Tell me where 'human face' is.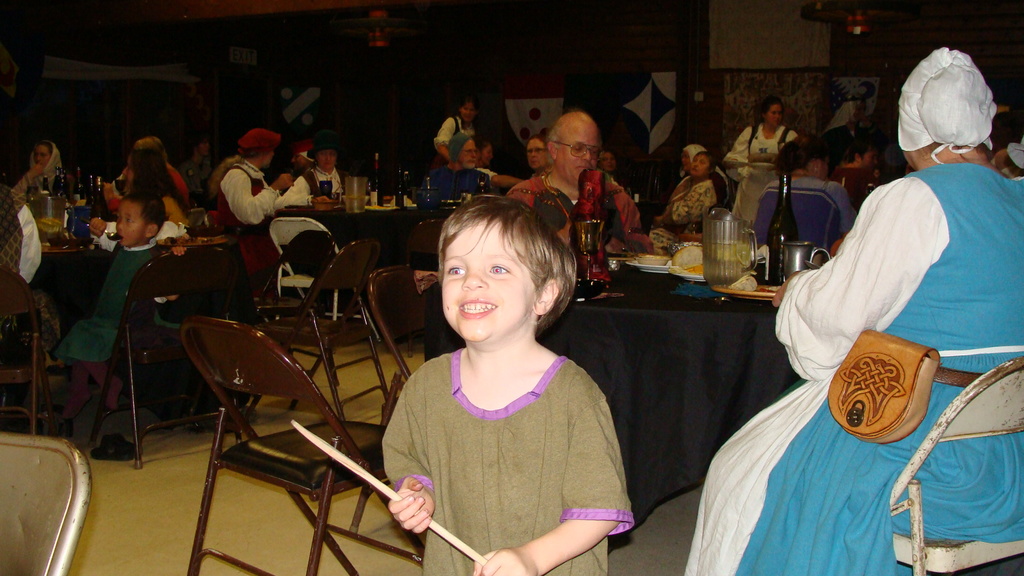
'human face' is at 687,151,708,177.
